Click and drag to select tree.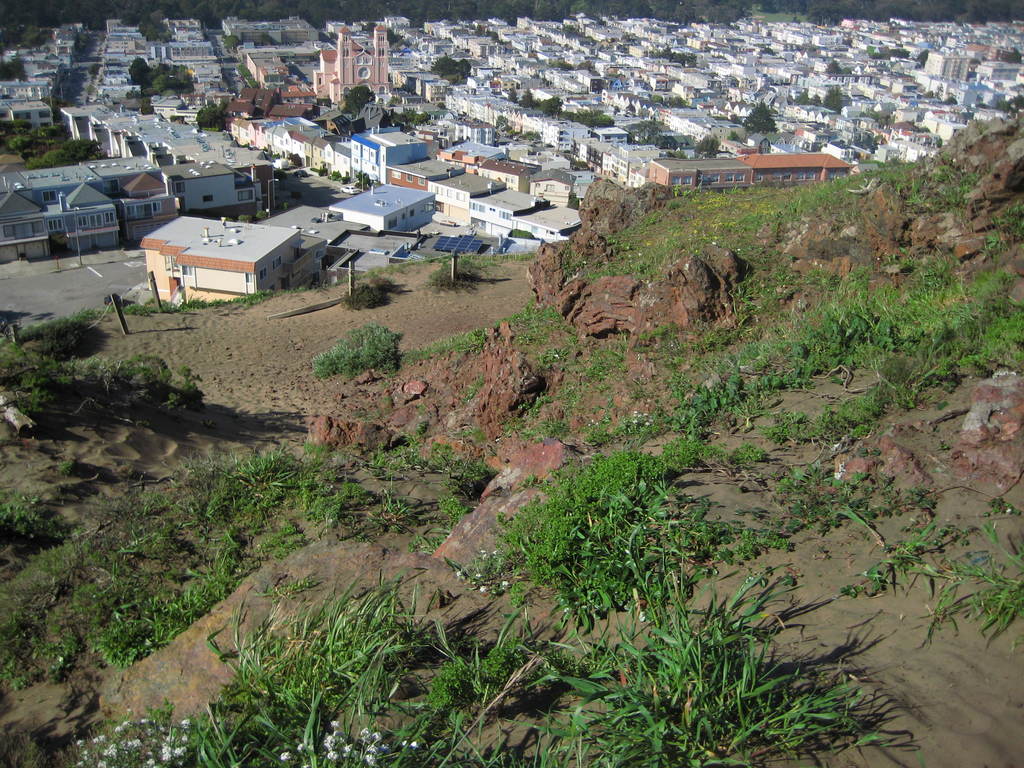
Selection: BBox(25, 156, 49, 175).
